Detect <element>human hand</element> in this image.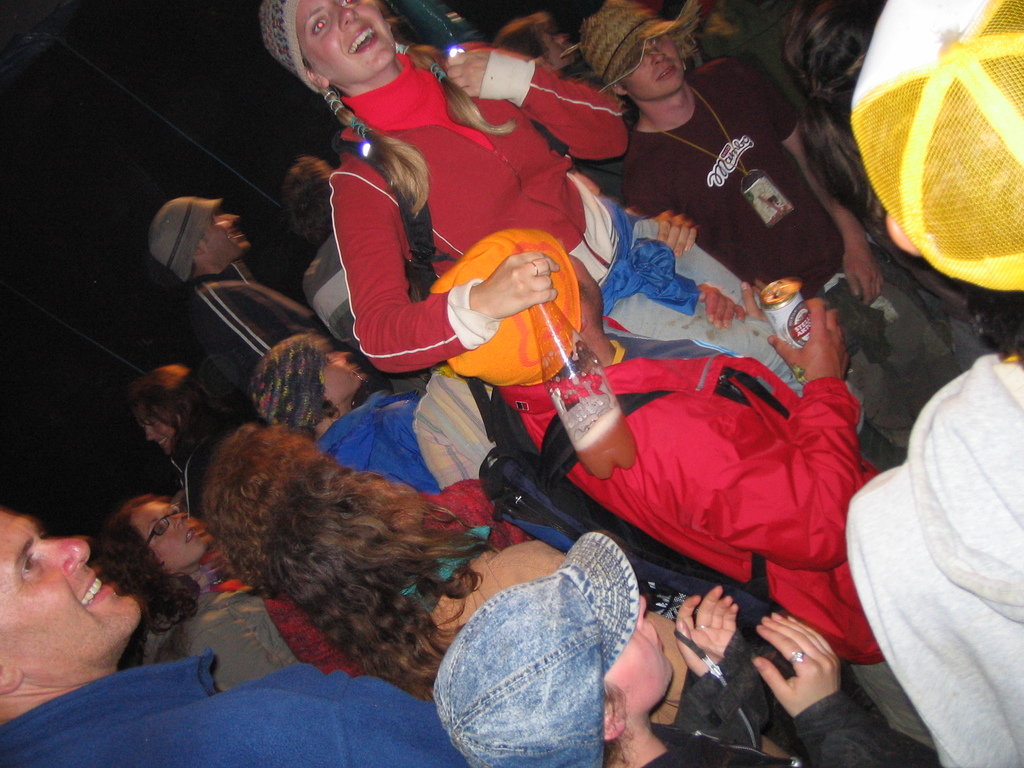
Detection: bbox=(656, 211, 698, 256).
